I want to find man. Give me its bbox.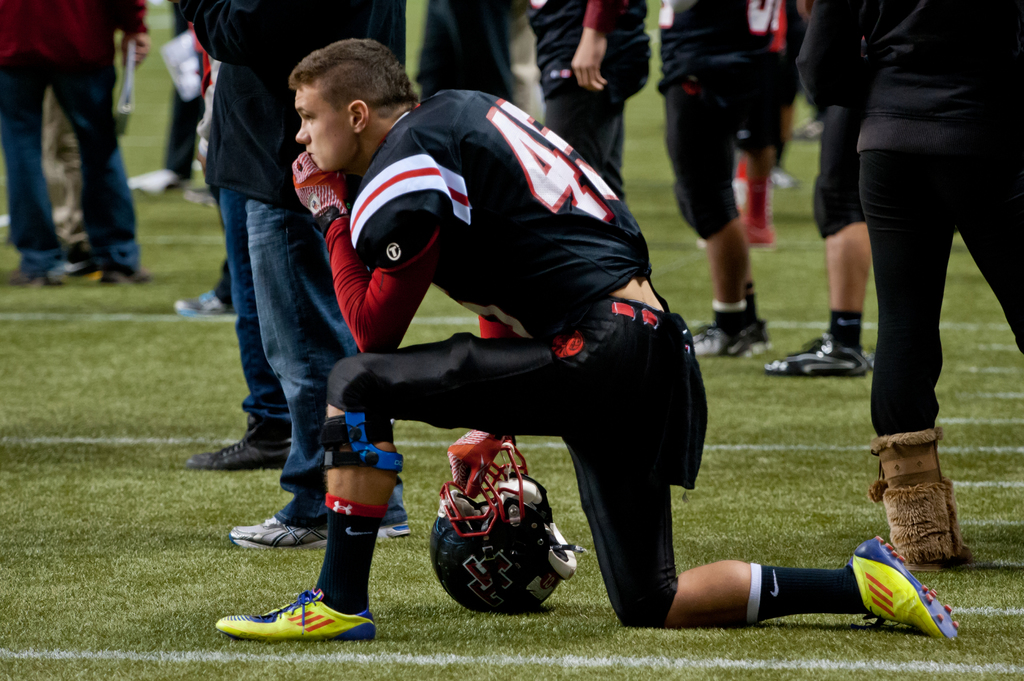
crop(769, 0, 873, 364).
